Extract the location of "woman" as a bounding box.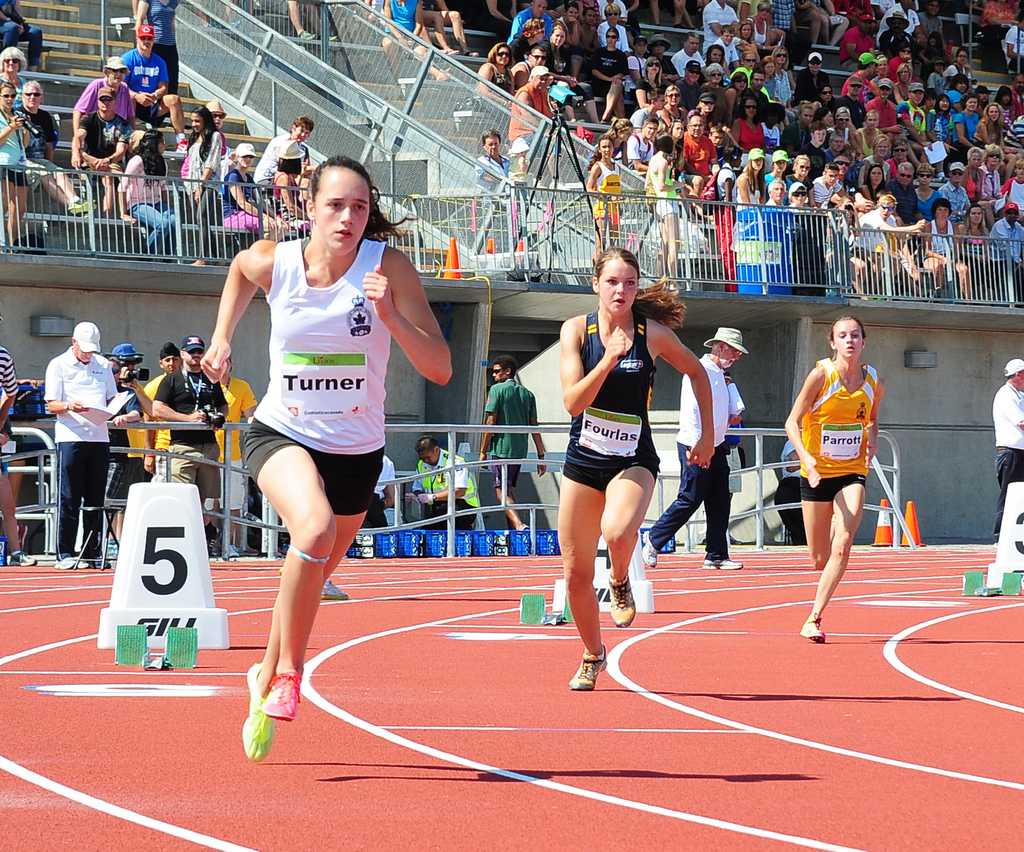
detection(208, 163, 418, 752).
